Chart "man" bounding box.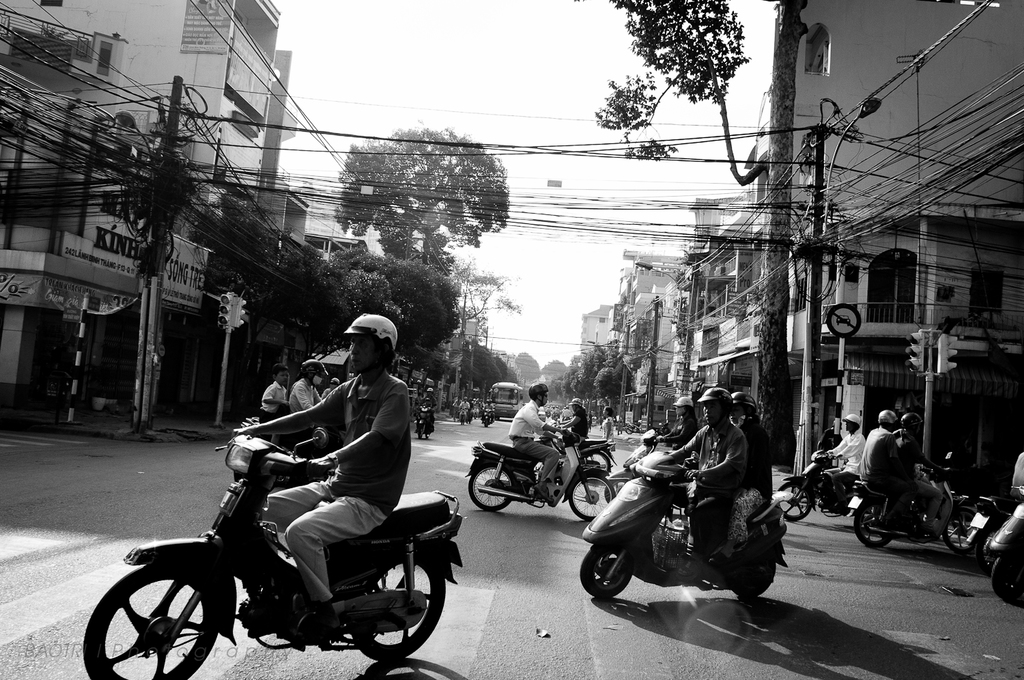
Charted: 857:409:922:534.
